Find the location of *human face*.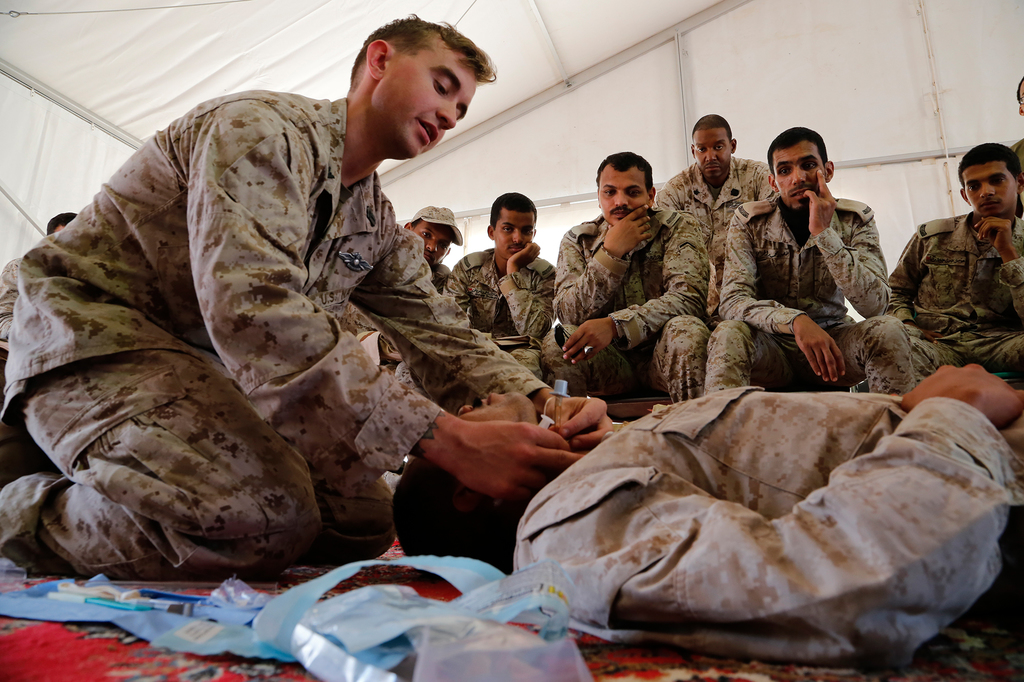
Location: l=692, t=131, r=730, b=181.
